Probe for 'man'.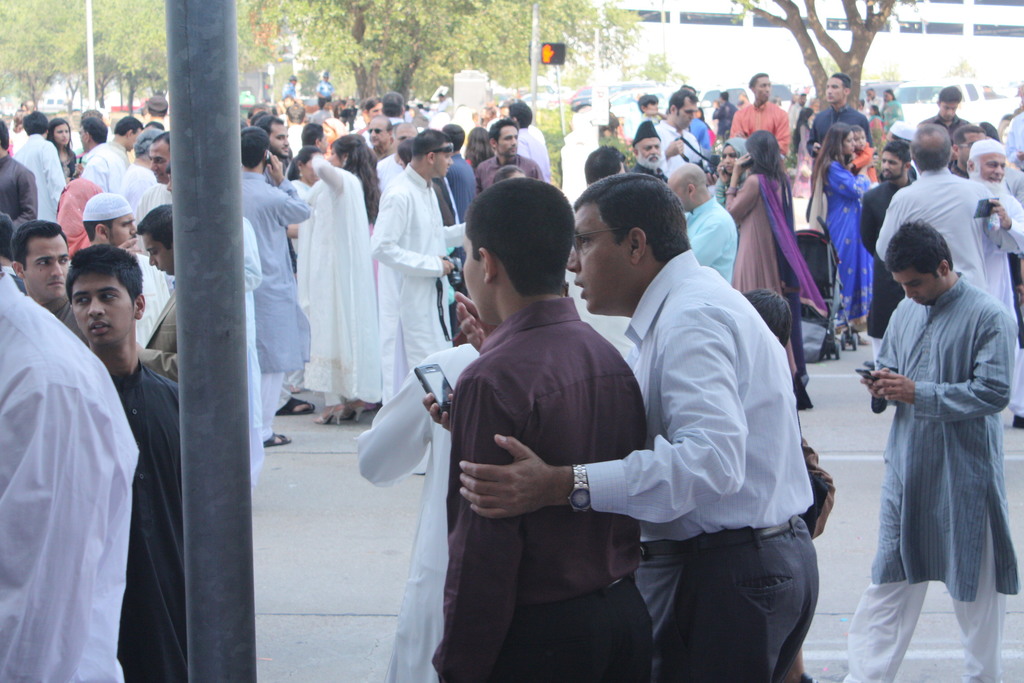
Probe result: 102 113 143 165.
